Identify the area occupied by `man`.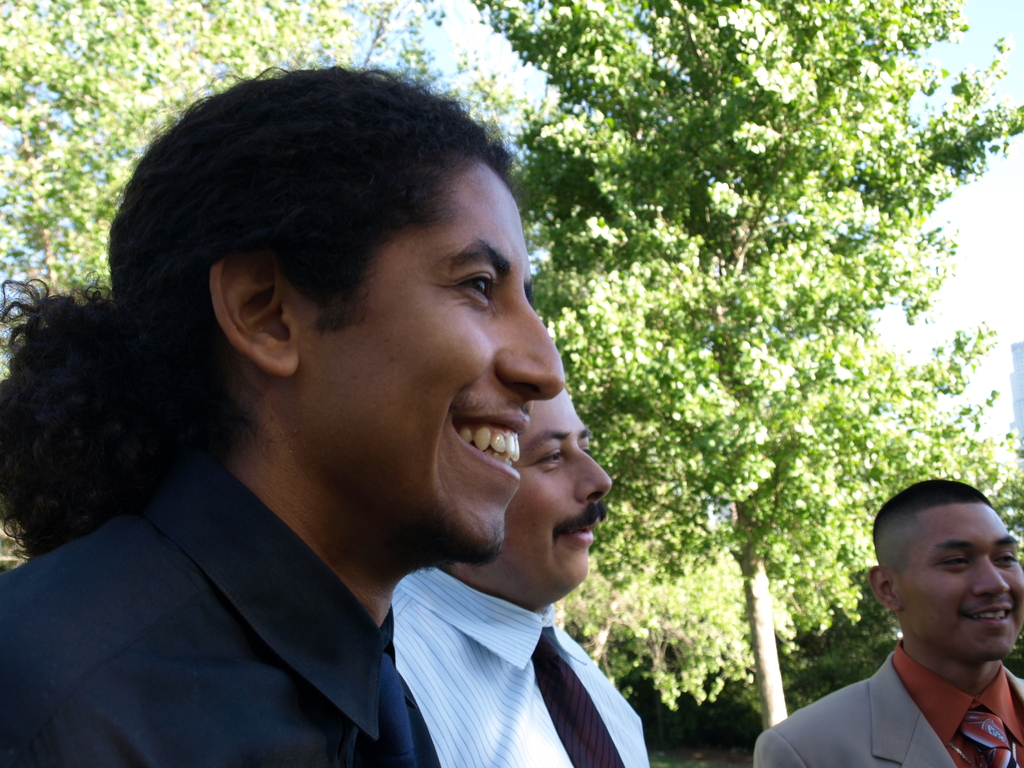
Area: (760,486,1023,767).
